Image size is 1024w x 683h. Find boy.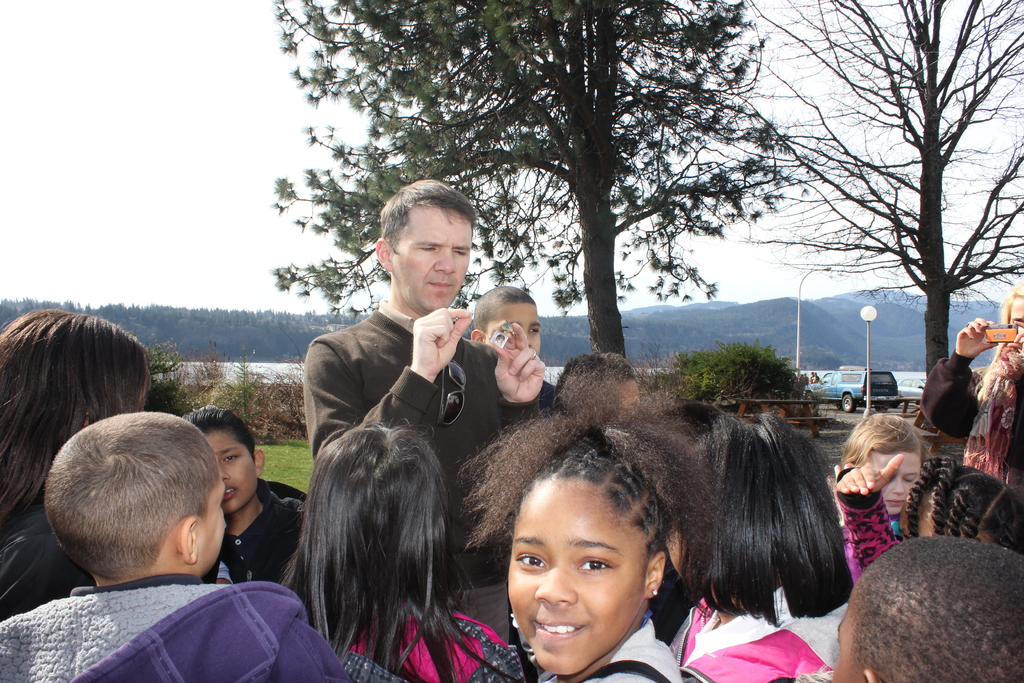
<box>470,286,556,414</box>.
